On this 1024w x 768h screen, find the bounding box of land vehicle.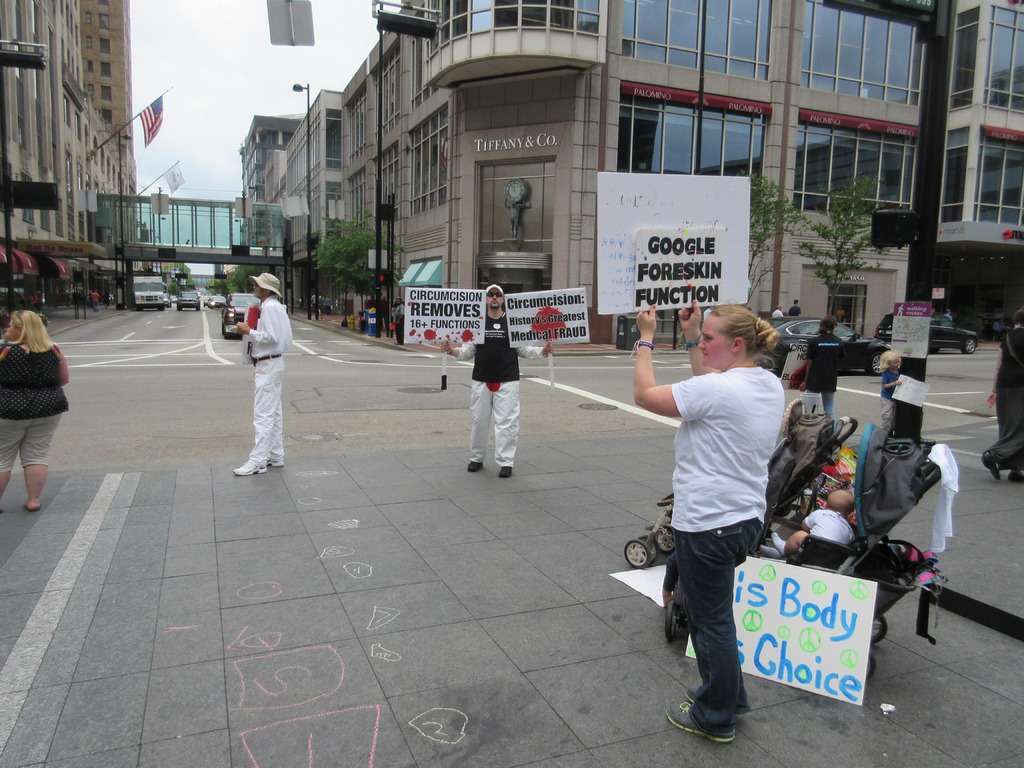
Bounding box: region(869, 312, 982, 356).
